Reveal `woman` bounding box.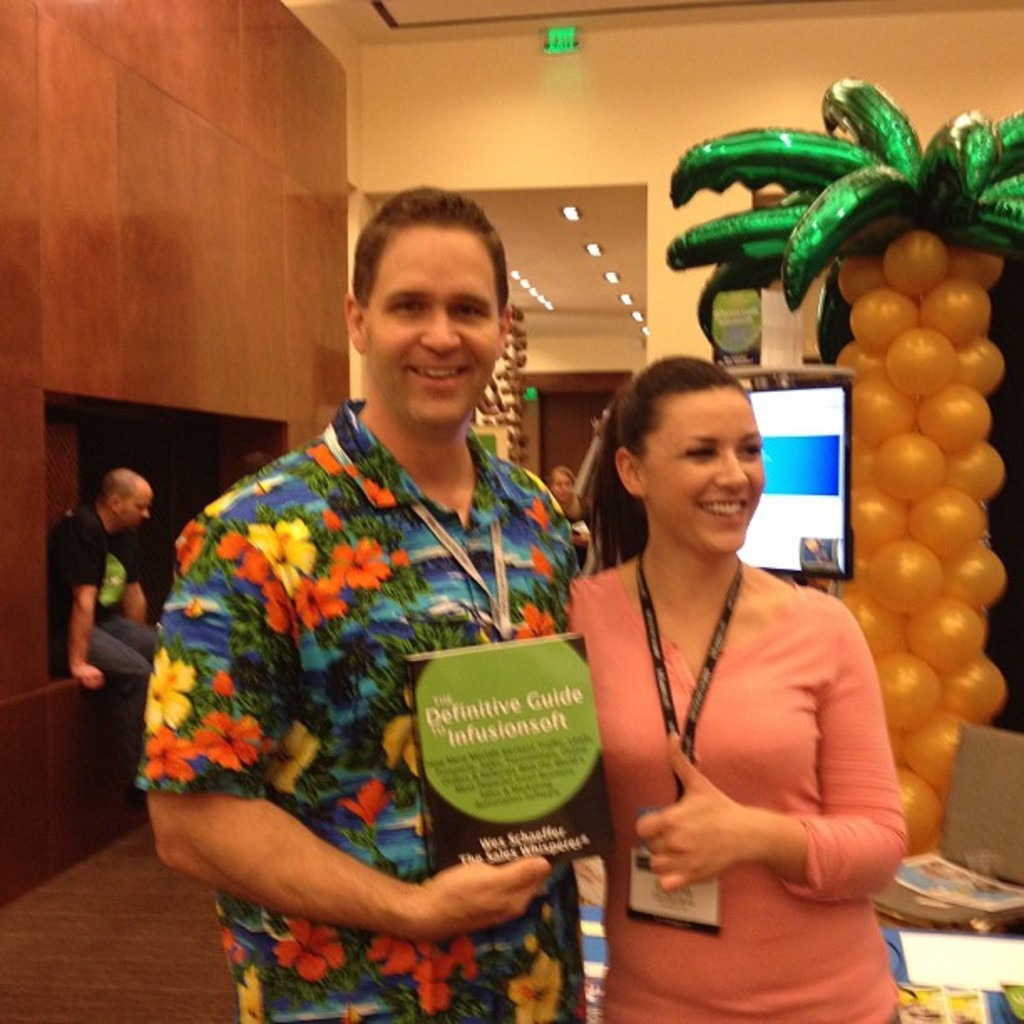
Revealed: [545,338,883,1023].
